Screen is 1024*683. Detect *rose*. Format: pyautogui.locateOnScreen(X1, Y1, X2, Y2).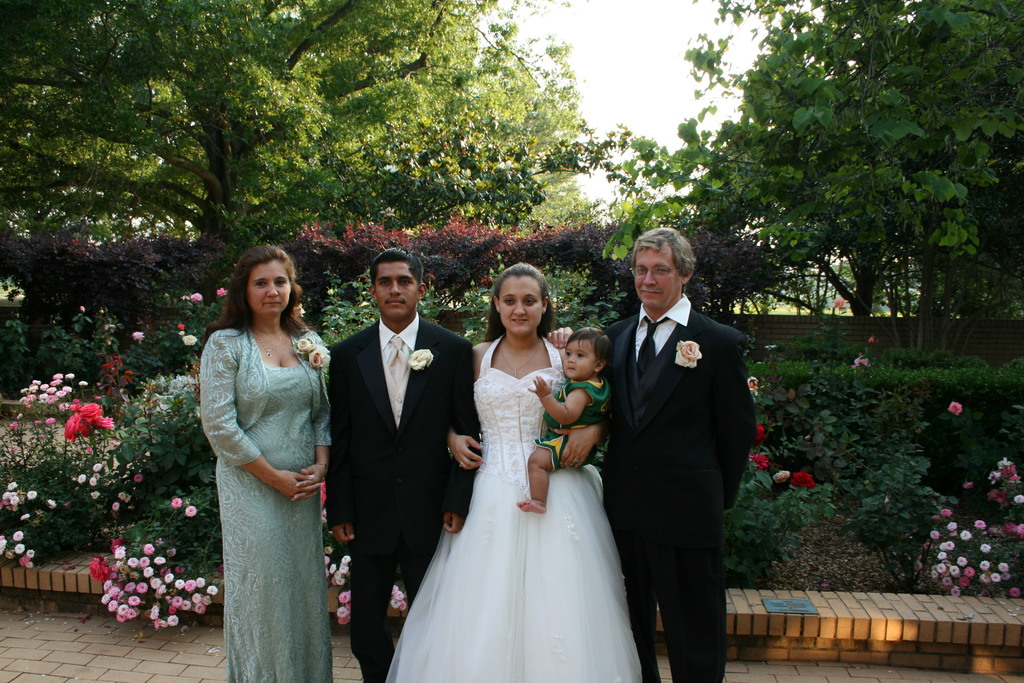
pyautogui.locateOnScreen(790, 471, 815, 488).
